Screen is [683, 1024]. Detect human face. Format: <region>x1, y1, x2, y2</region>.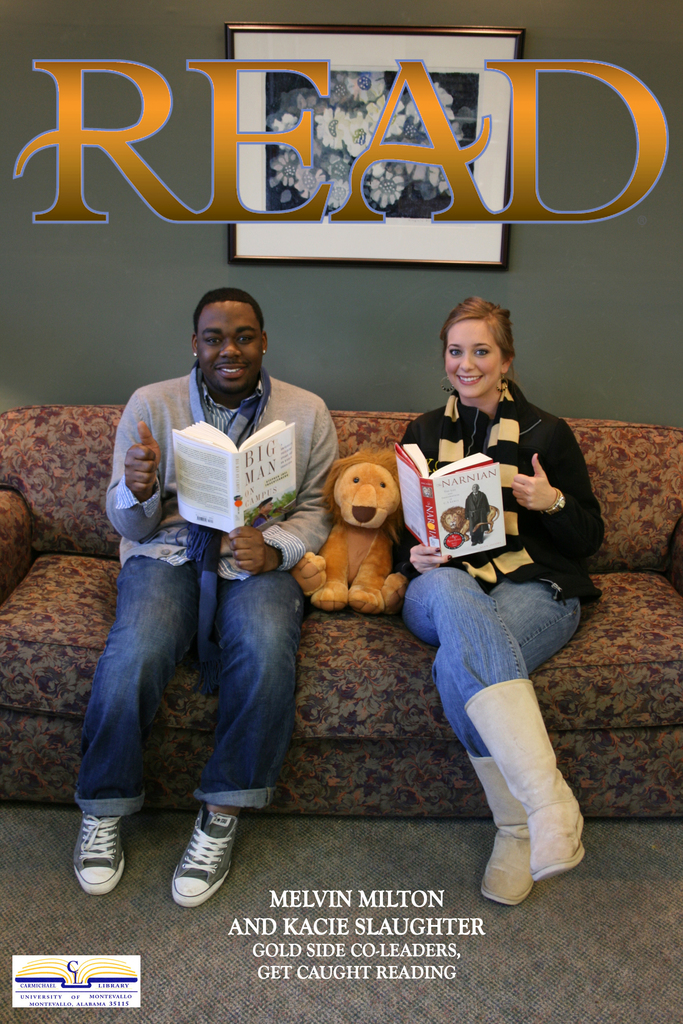
<region>440, 325, 501, 402</region>.
